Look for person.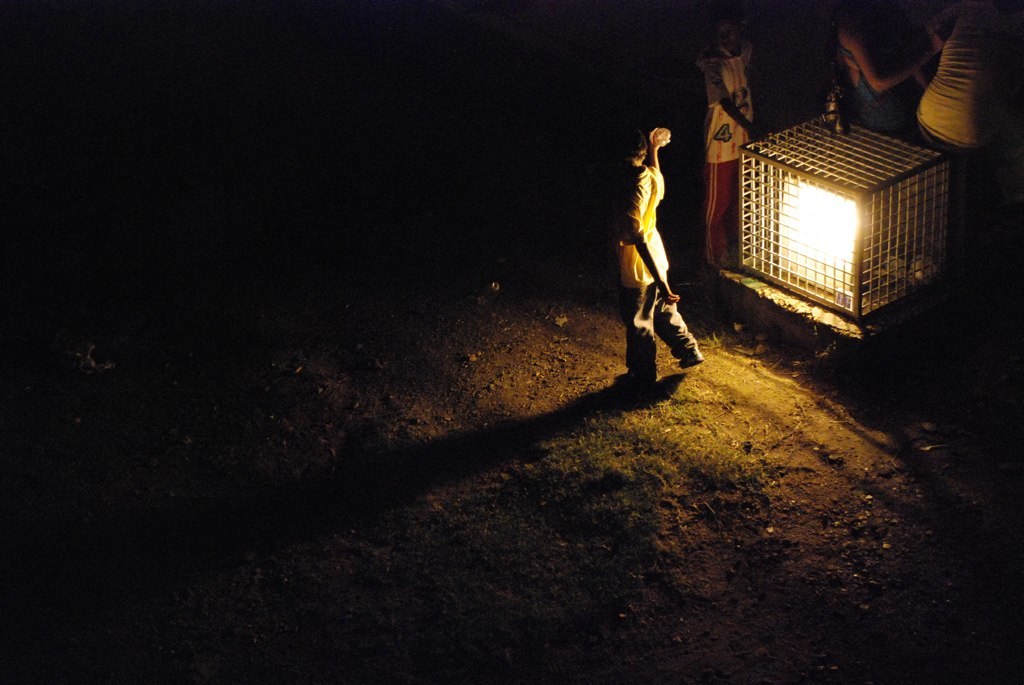
Found: <bbox>921, 0, 1023, 152</bbox>.
